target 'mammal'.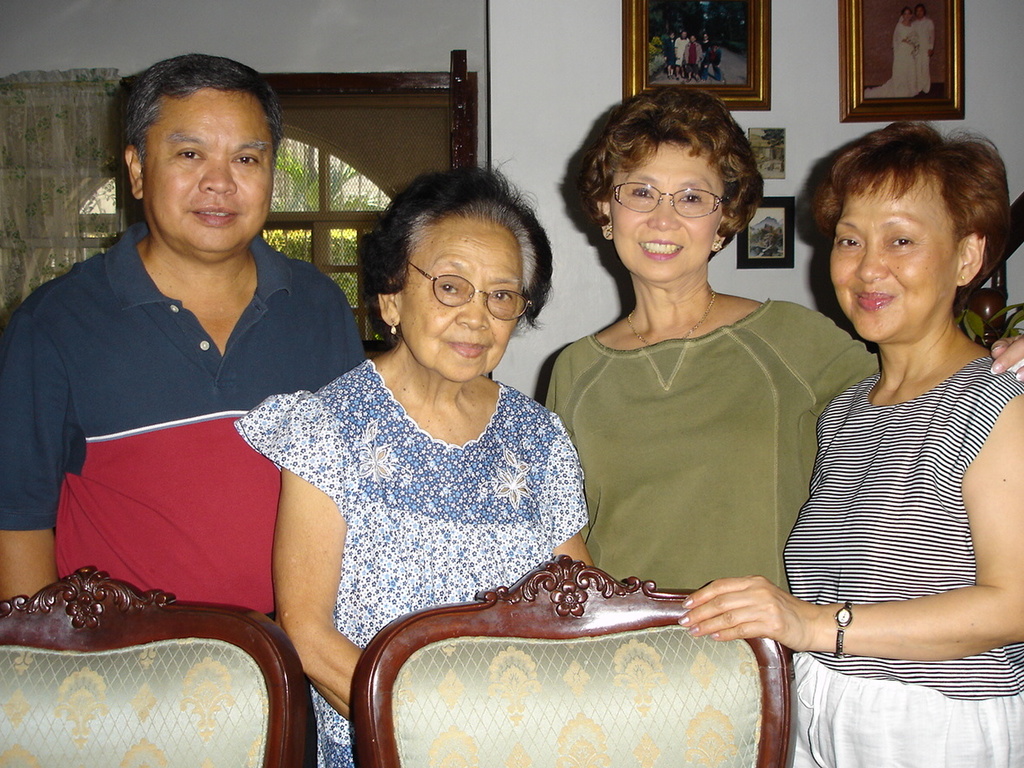
Target region: <bbox>18, 68, 362, 706</bbox>.
